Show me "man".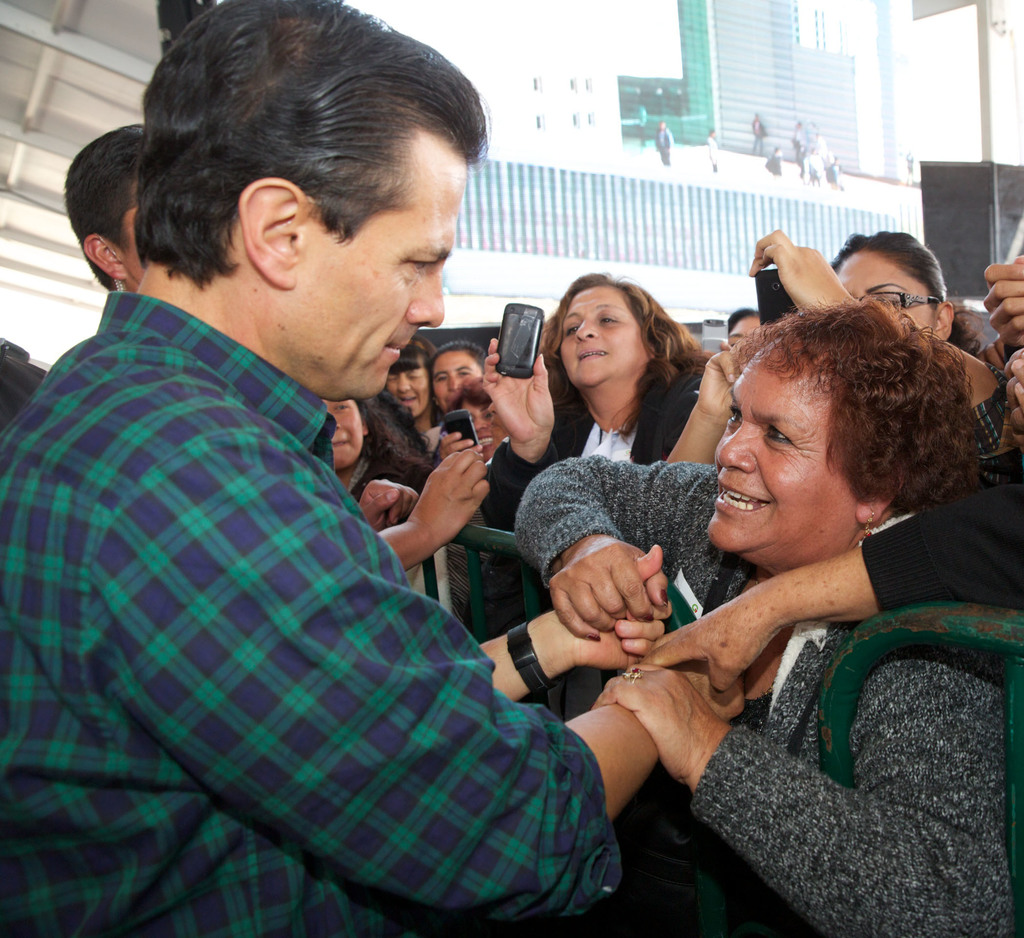
"man" is here: pyautogui.locateOnScreen(0, 0, 744, 937).
